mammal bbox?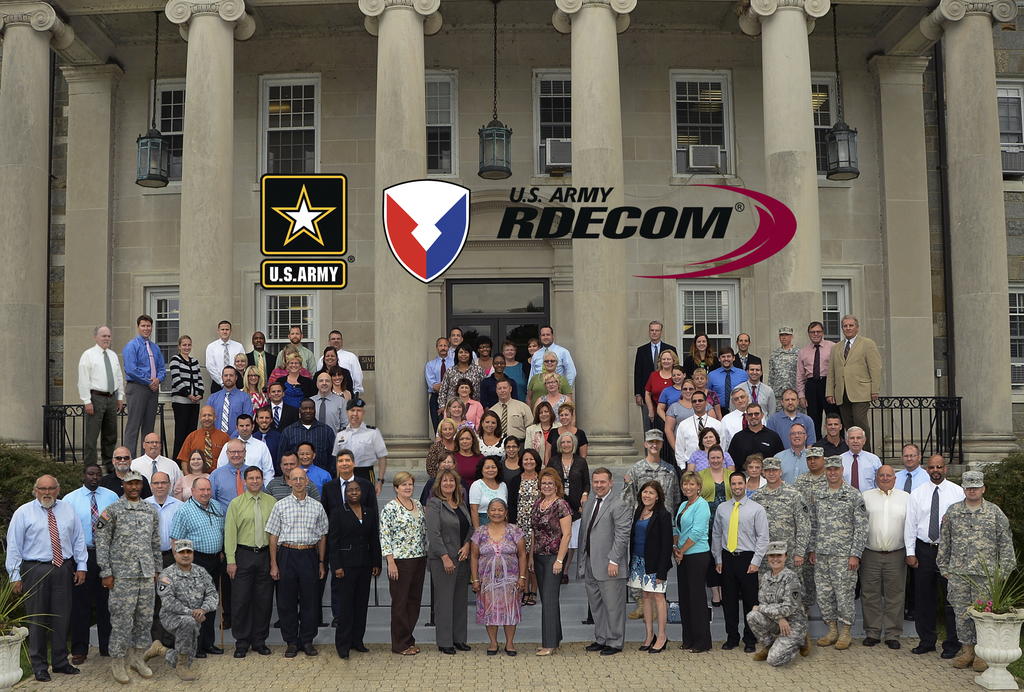
685,332,716,375
